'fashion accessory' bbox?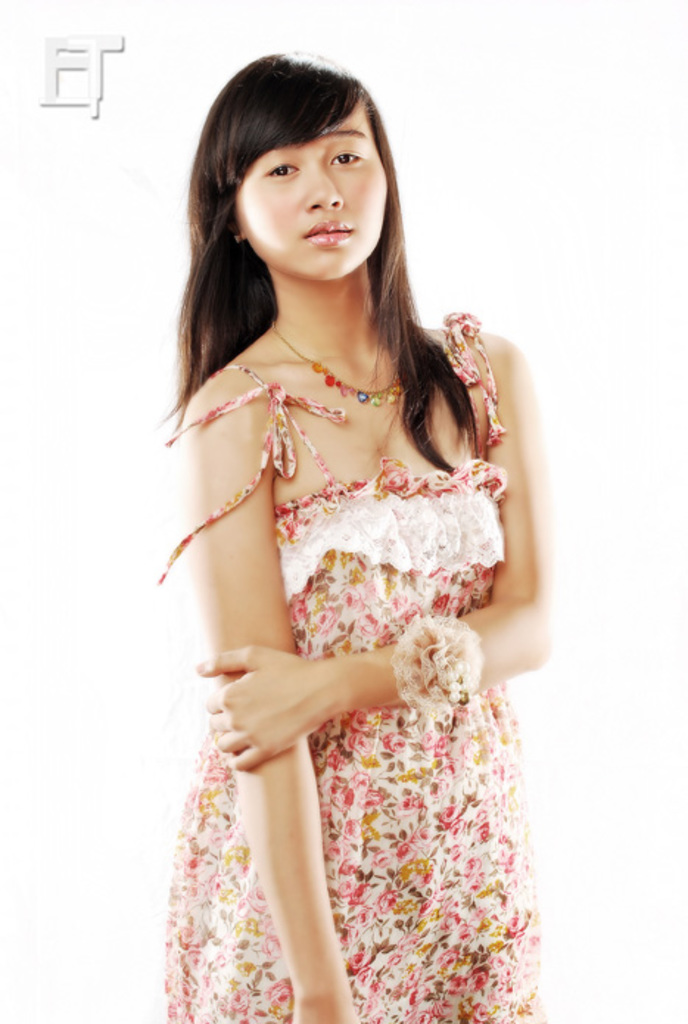
detection(267, 321, 415, 408)
